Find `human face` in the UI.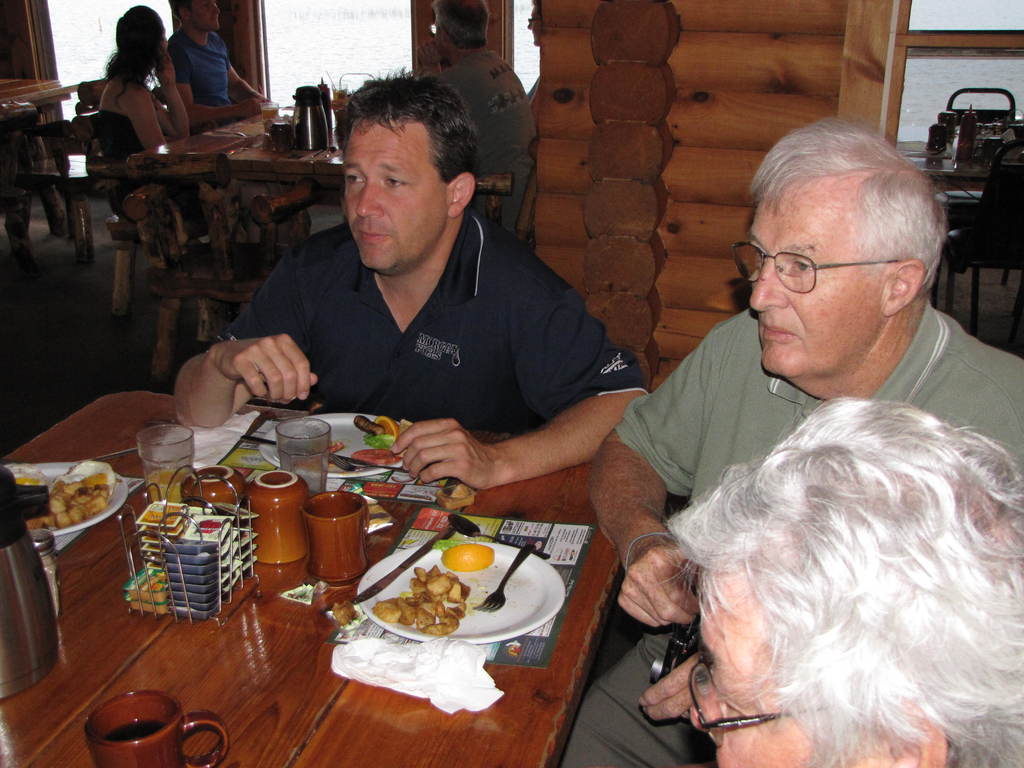
UI element at [left=749, top=182, right=877, bottom=377].
